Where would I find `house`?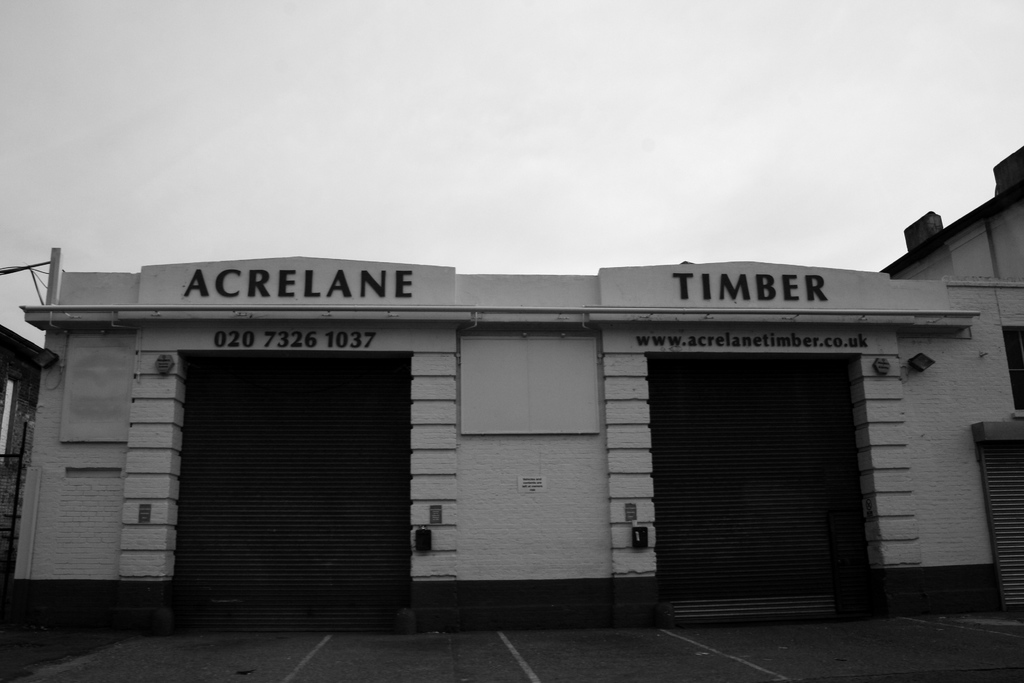
At x1=0, y1=147, x2=1023, y2=645.
